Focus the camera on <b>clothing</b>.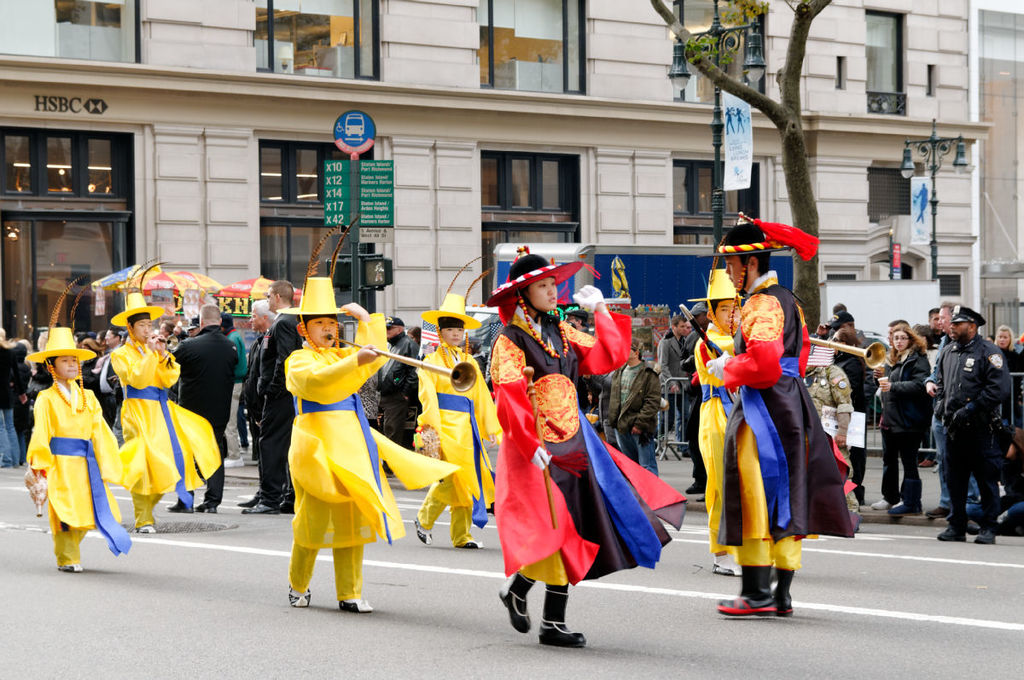
Focus region: <region>804, 363, 857, 517</region>.
